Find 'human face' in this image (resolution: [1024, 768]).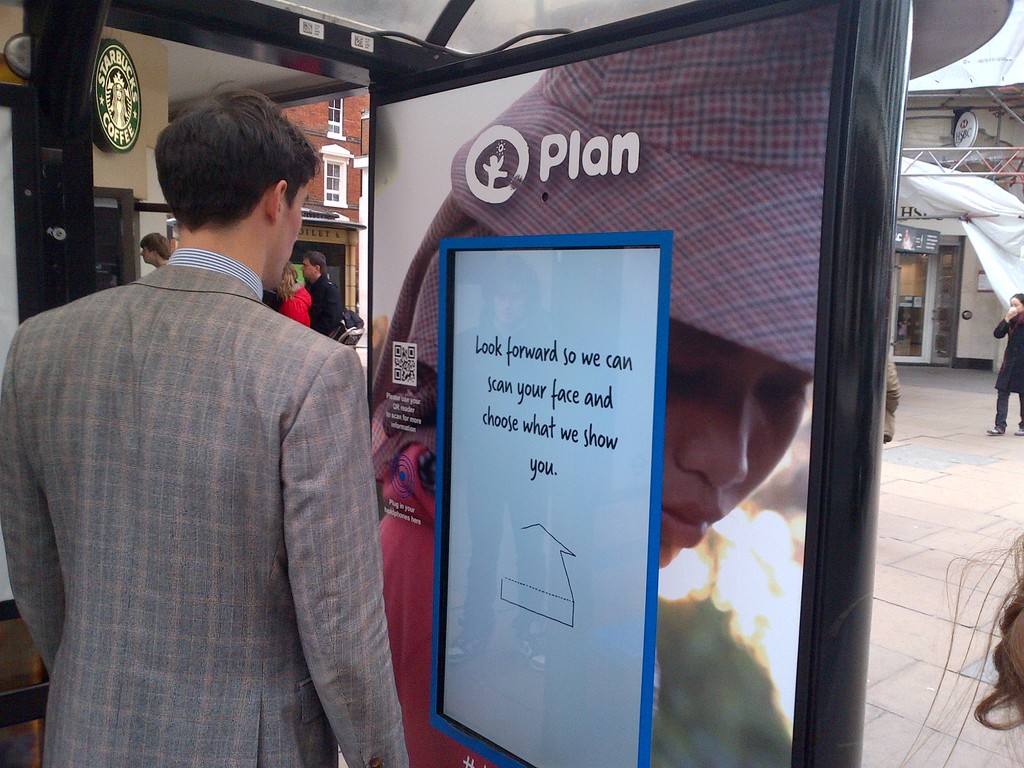
x1=1009 y1=298 x2=1023 y2=315.
